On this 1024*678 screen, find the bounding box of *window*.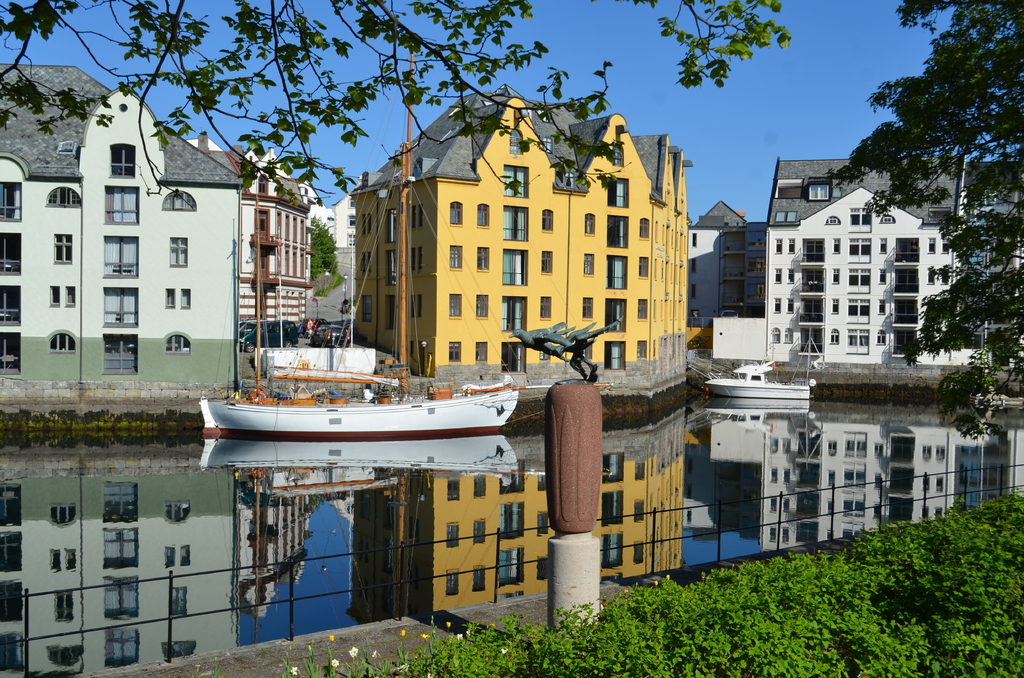
Bounding box: crop(361, 293, 373, 323).
